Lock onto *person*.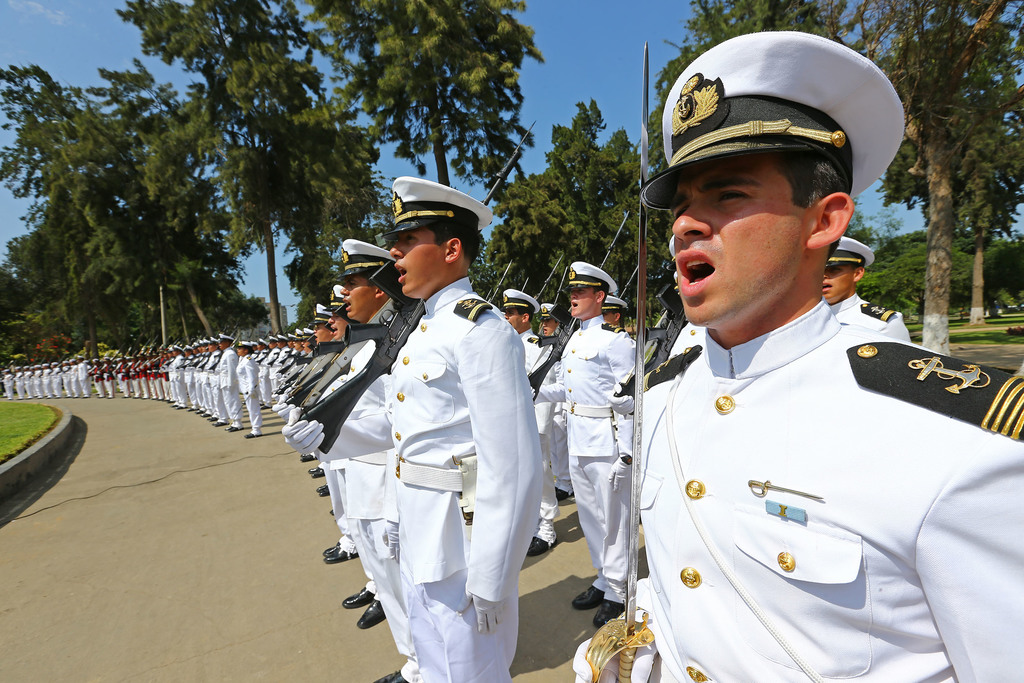
Locked: [38,368,55,398].
